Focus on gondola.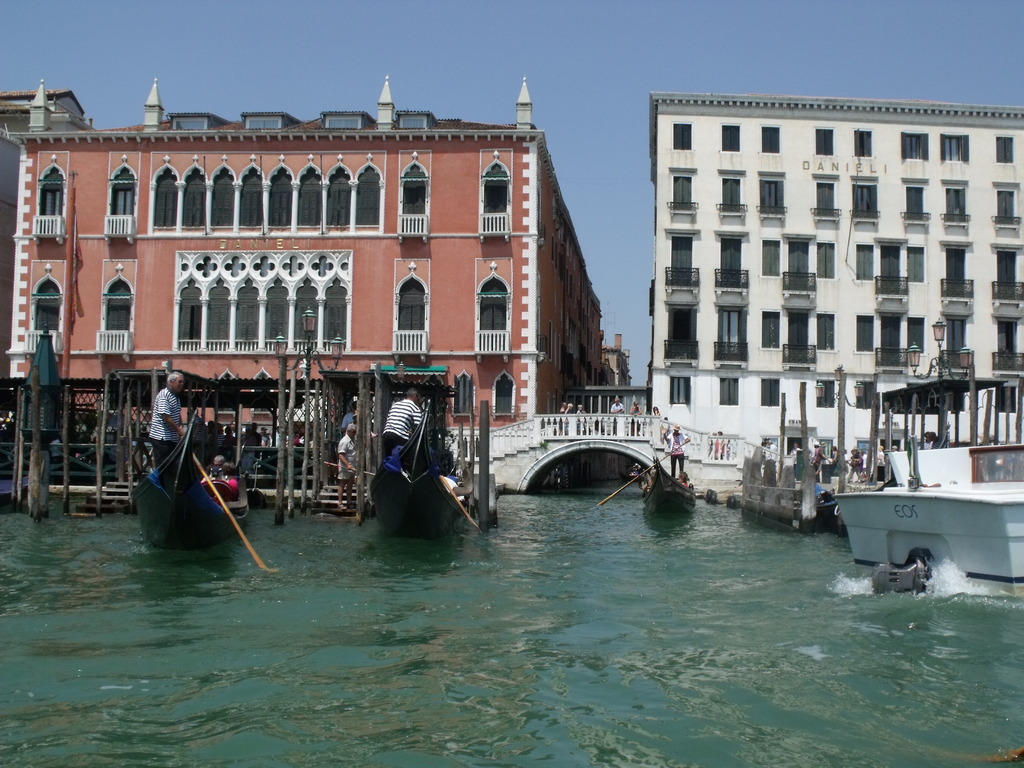
Focused at [left=635, top=451, right=706, bottom=535].
